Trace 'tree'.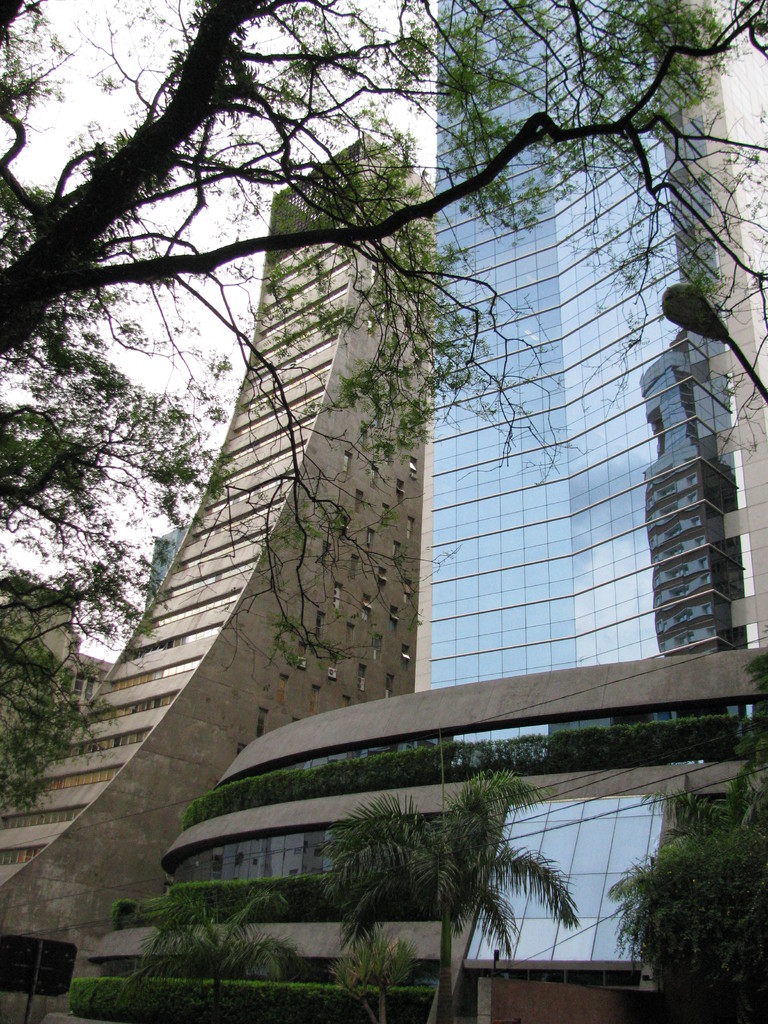
Traced to (left=0, top=0, right=767, bottom=832).
